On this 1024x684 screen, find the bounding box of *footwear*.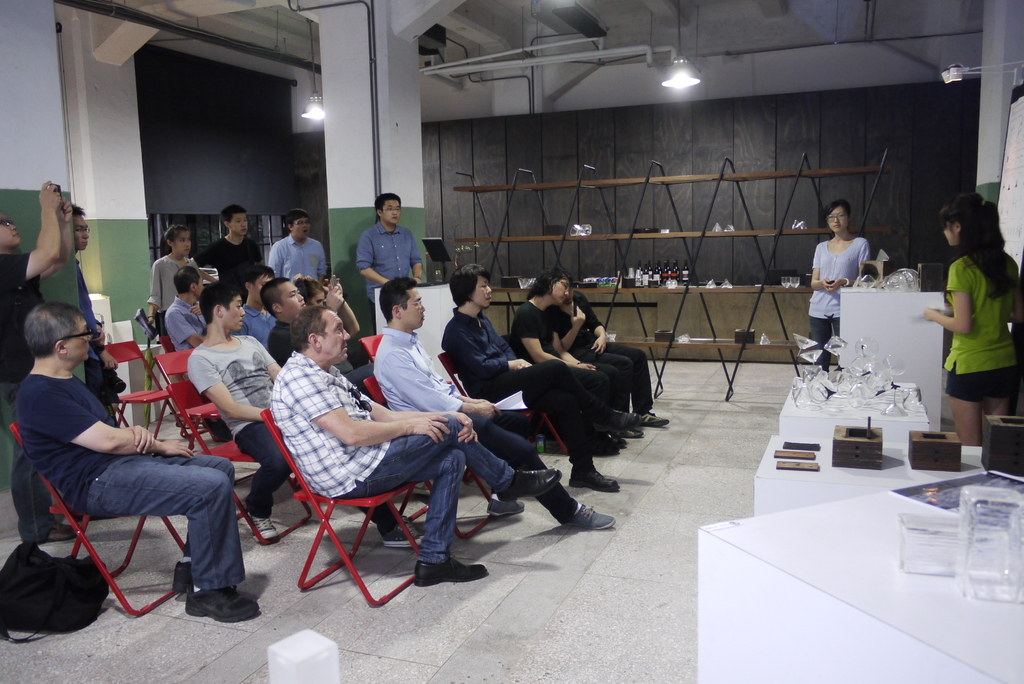
Bounding box: l=567, t=467, r=620, b=491.
